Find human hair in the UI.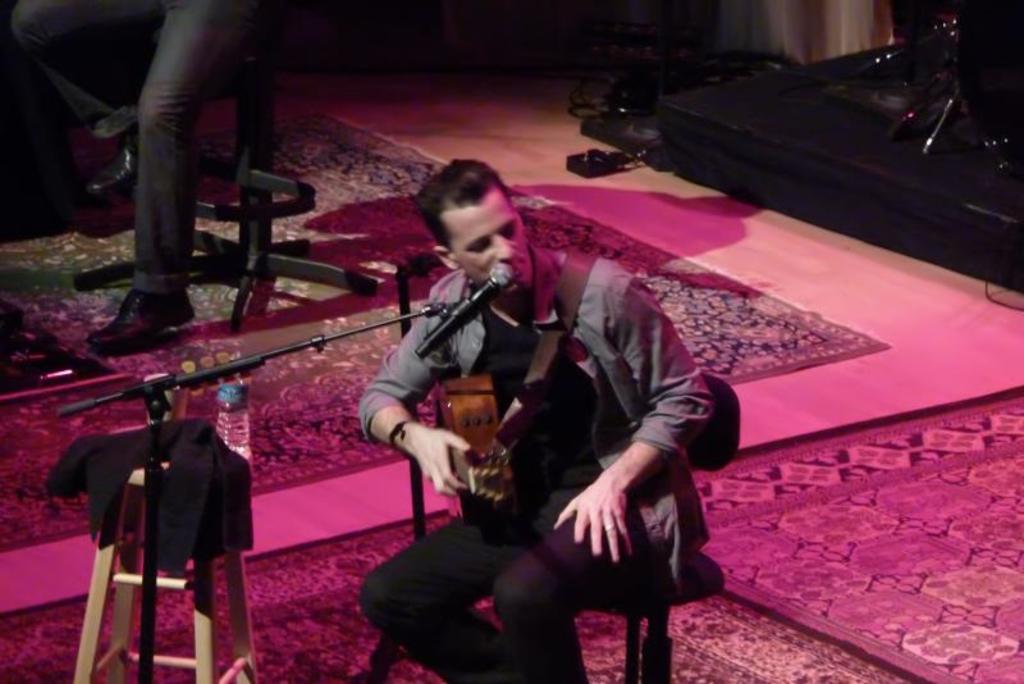
UI element at [left=413, top=154, right=525, bottom=274].
